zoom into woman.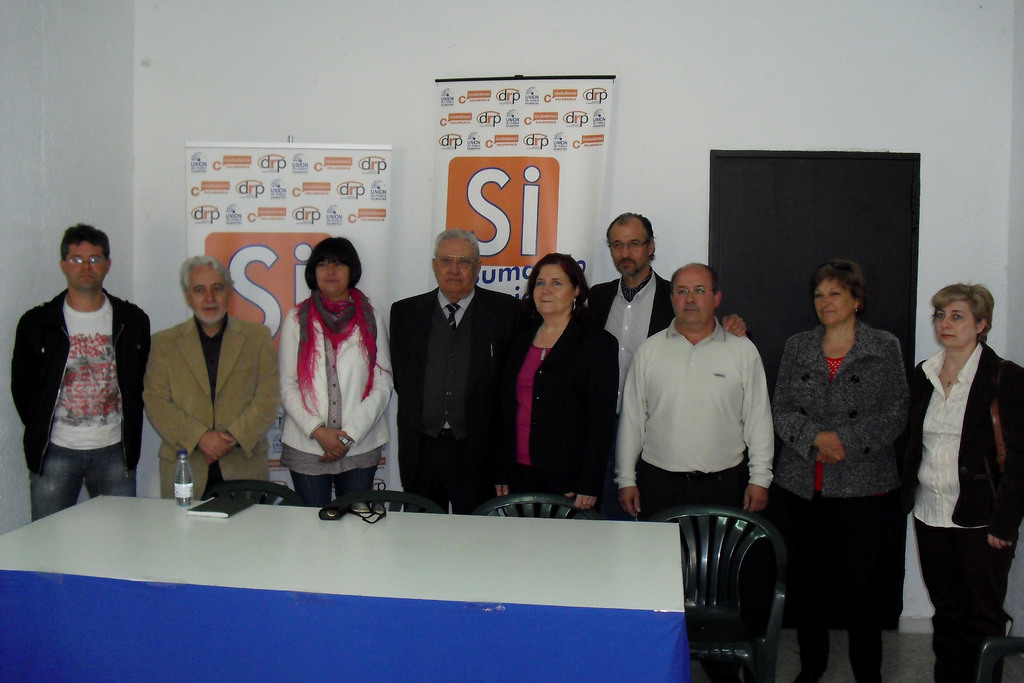
Zoom target: <bbox>780, 260, 939, 650</bbox>.
